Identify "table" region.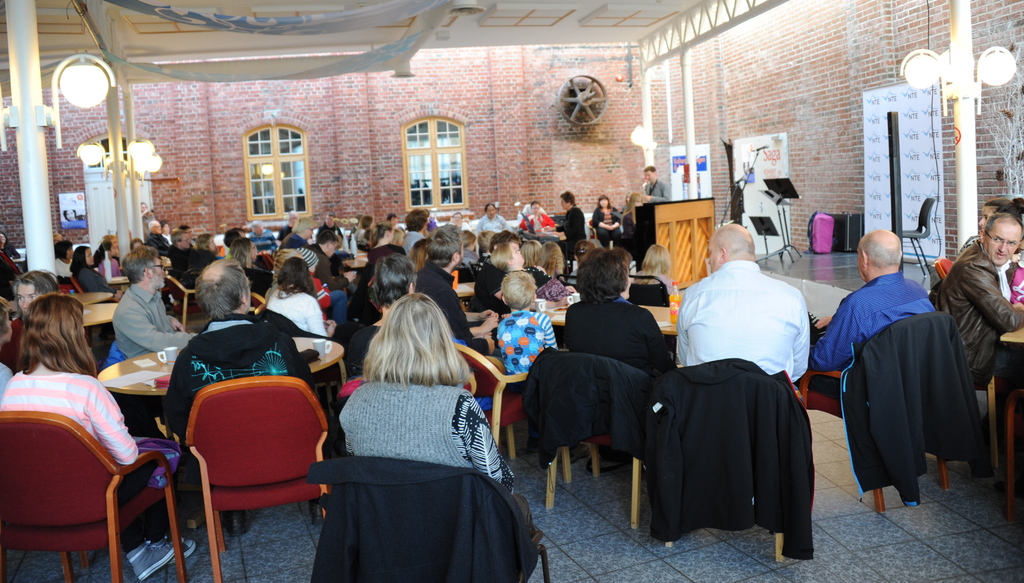
Region: left=330, top=244, right=392, bottom=281.
